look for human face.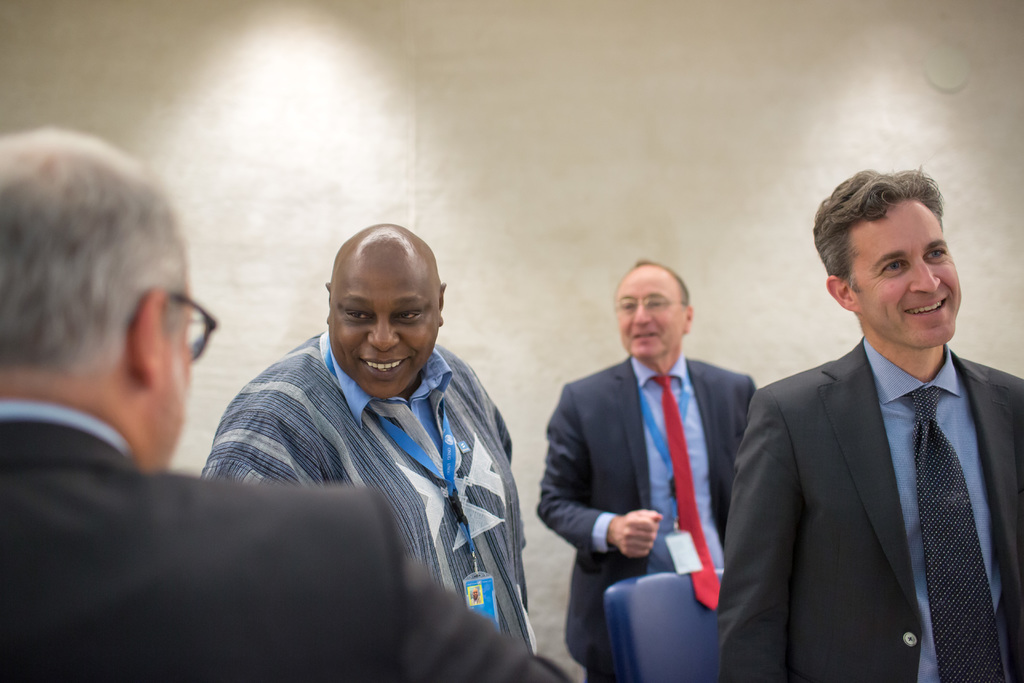
Found: crop(334, 259, 436, 399).
